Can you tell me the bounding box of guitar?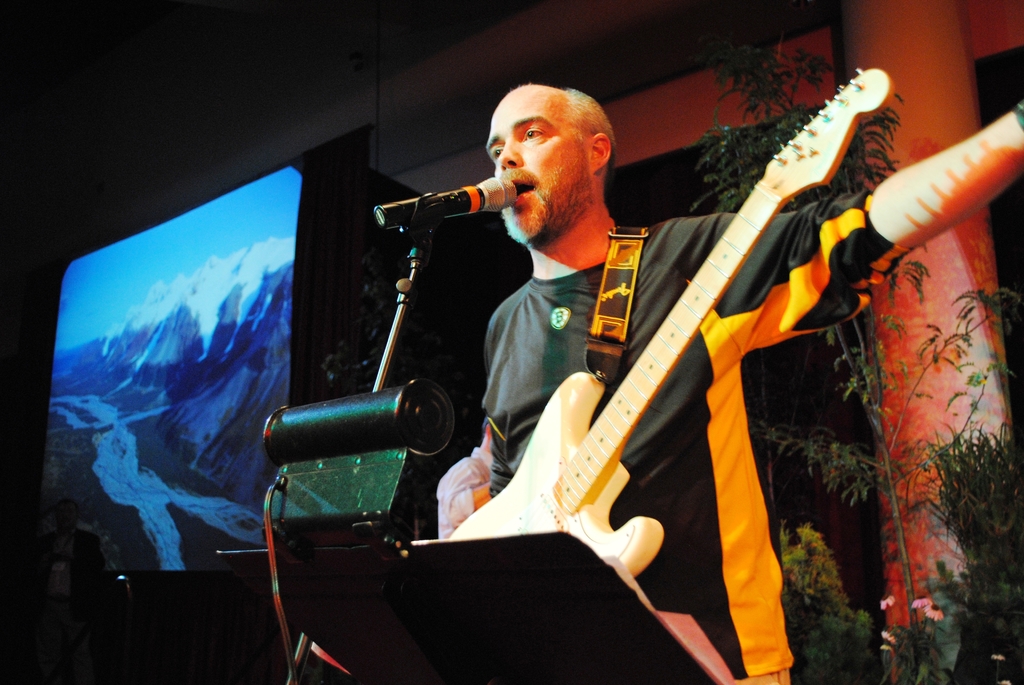
bbox(445, 65, 895, 582).
